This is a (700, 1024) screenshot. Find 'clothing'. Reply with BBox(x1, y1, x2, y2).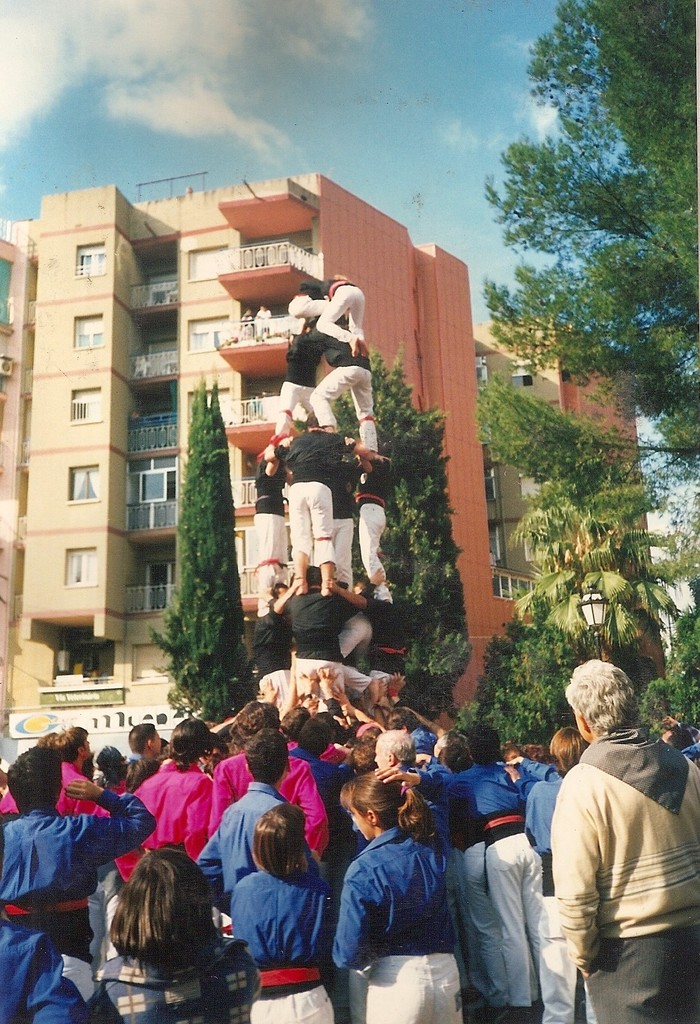
BBox(291, 274, 318, 319).
